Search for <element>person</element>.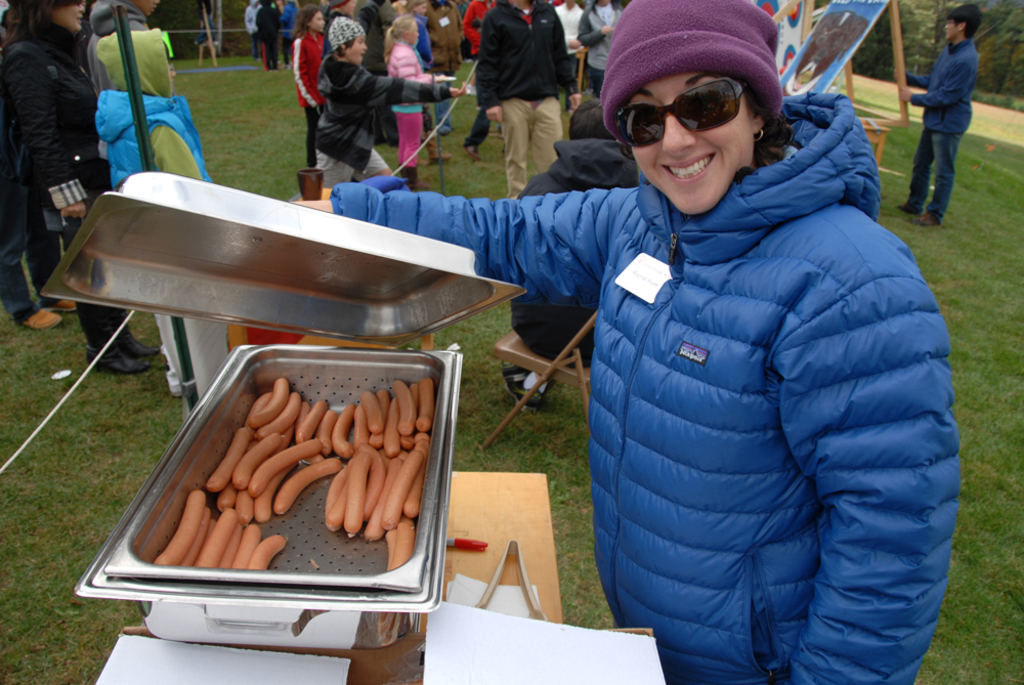
Found at region(783, 13, 867, 95).
